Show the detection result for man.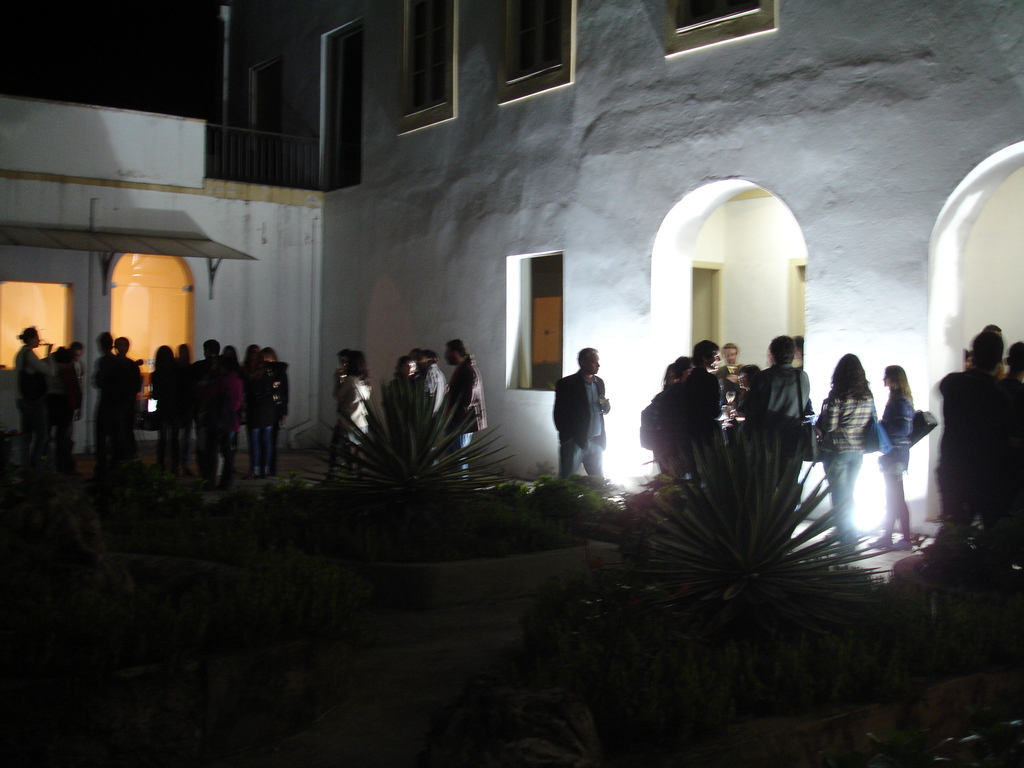
719:342:739:371.
